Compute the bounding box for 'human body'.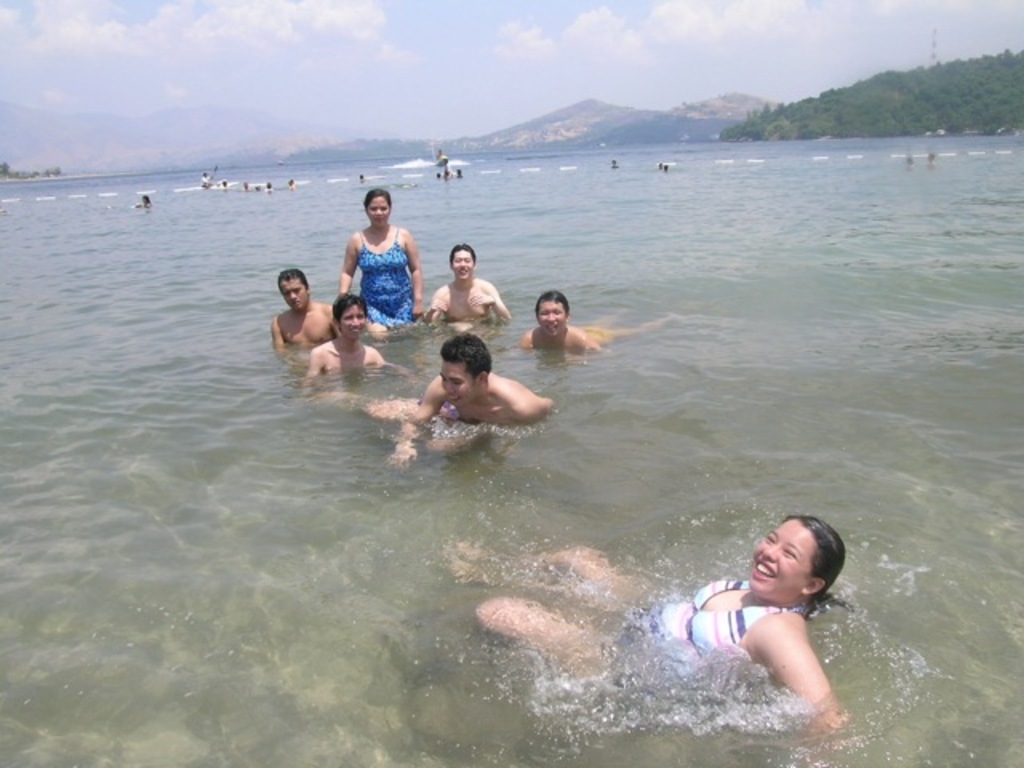
426/253/509/334.
